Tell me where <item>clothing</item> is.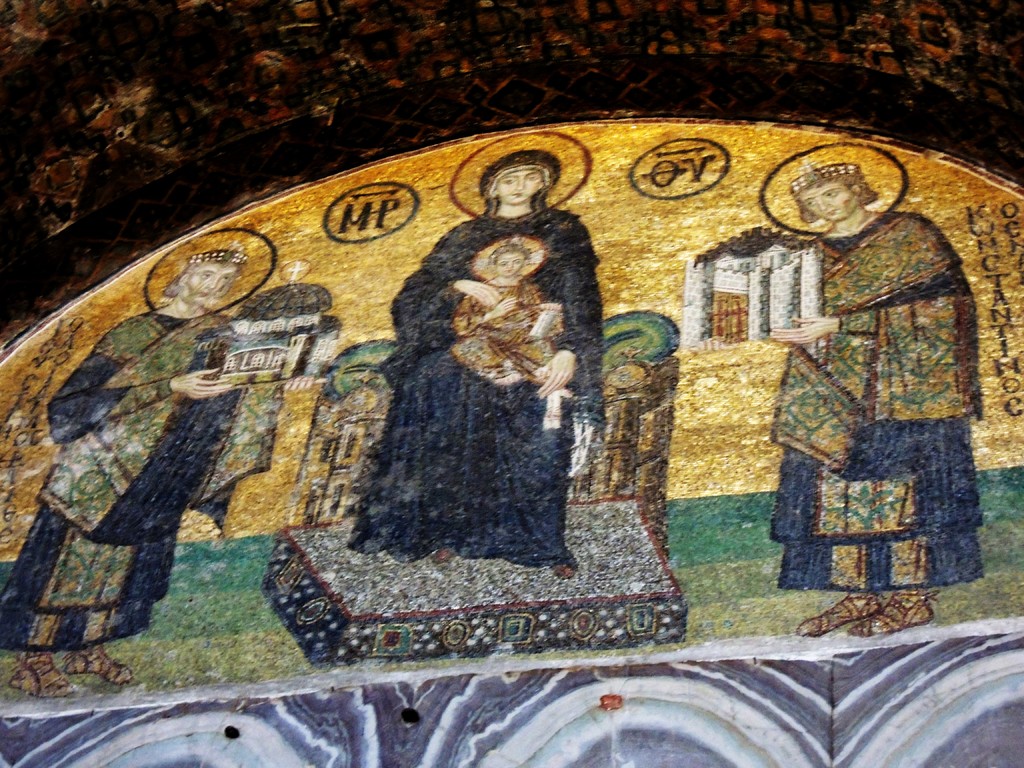
<item>clothing</item> is at {"x1": 0, "y1": 300, "x2": 287, "y2": 654}.
